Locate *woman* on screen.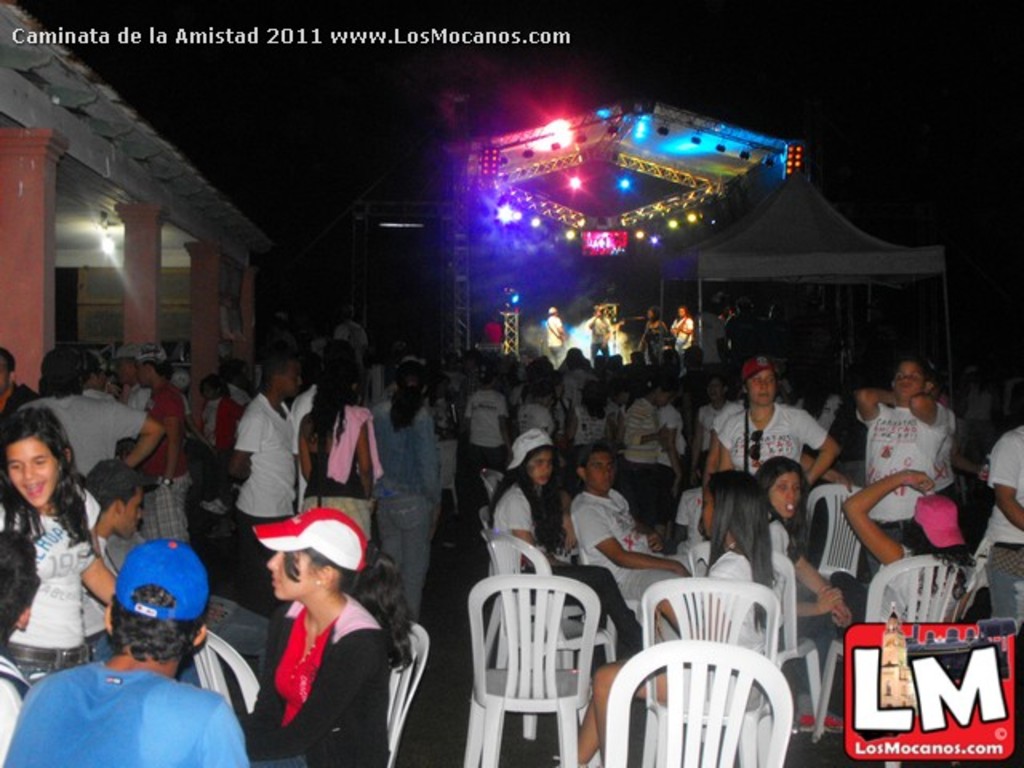
On screen at 763/453/859/739.
